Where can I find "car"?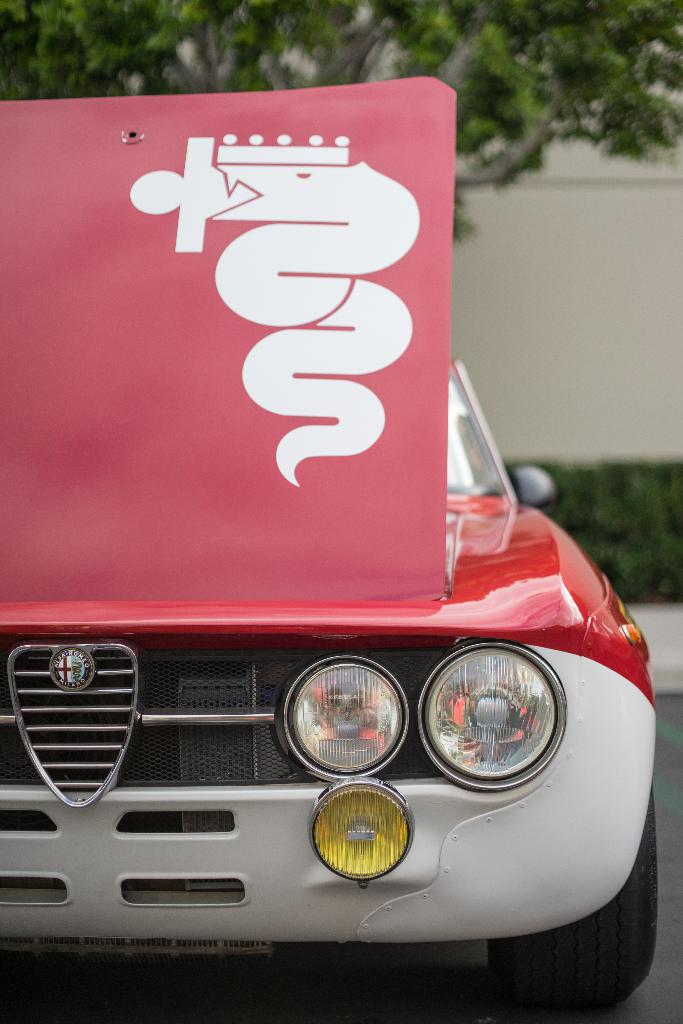
You can find it at [3, 68, 663, 1021].
